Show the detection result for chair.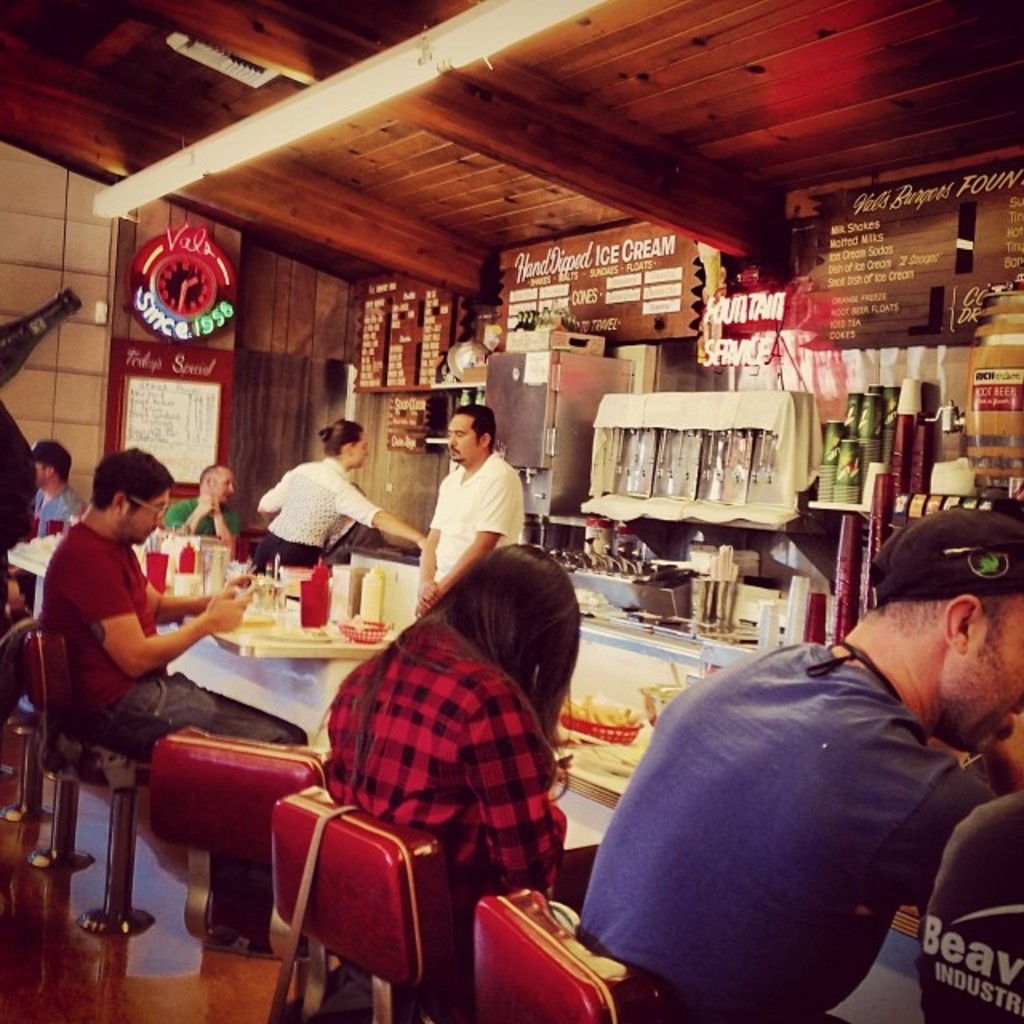
locate(32, 613, 168, 941).
